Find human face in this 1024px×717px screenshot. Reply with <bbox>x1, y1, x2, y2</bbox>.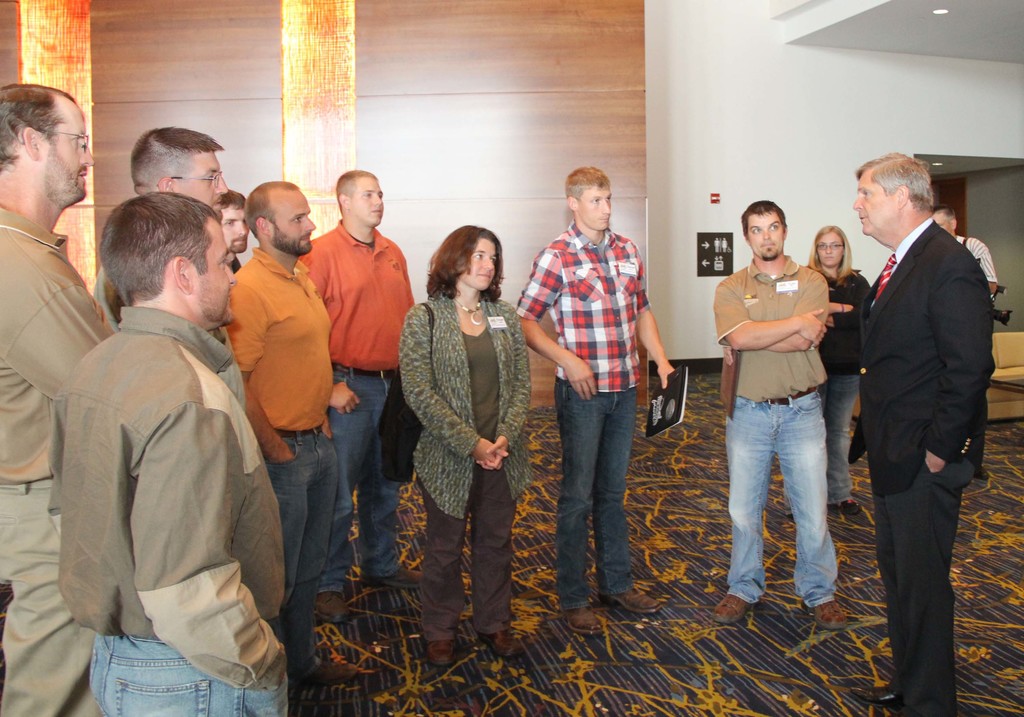
<bbox>264, 189, 319, 261</bbox>.
